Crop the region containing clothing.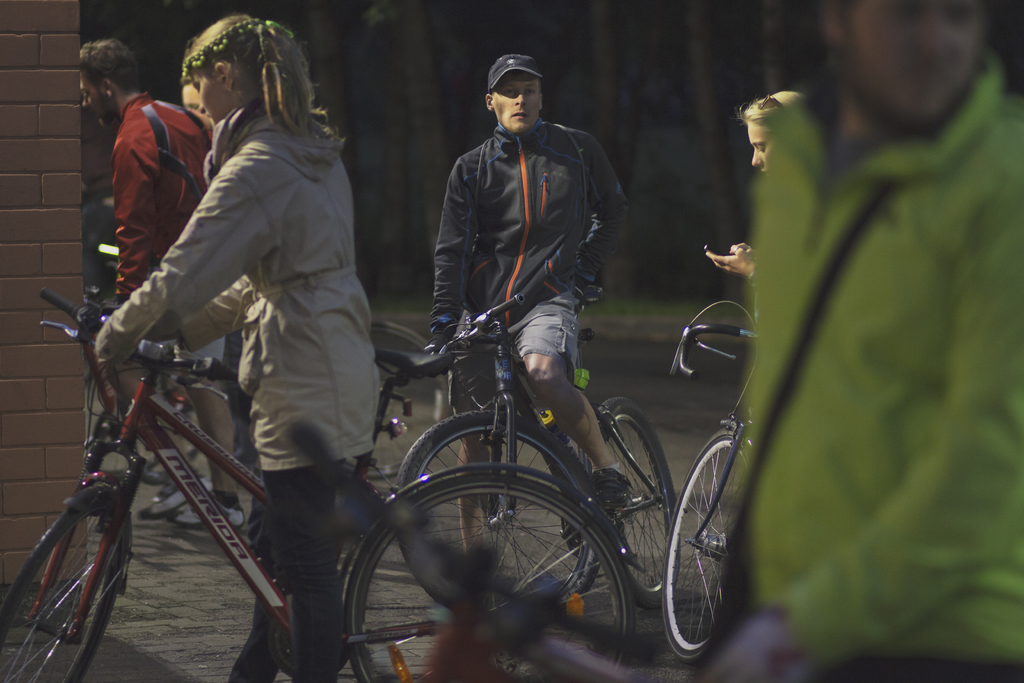
Crop region: bbox=(426, 114, 633, 319).
